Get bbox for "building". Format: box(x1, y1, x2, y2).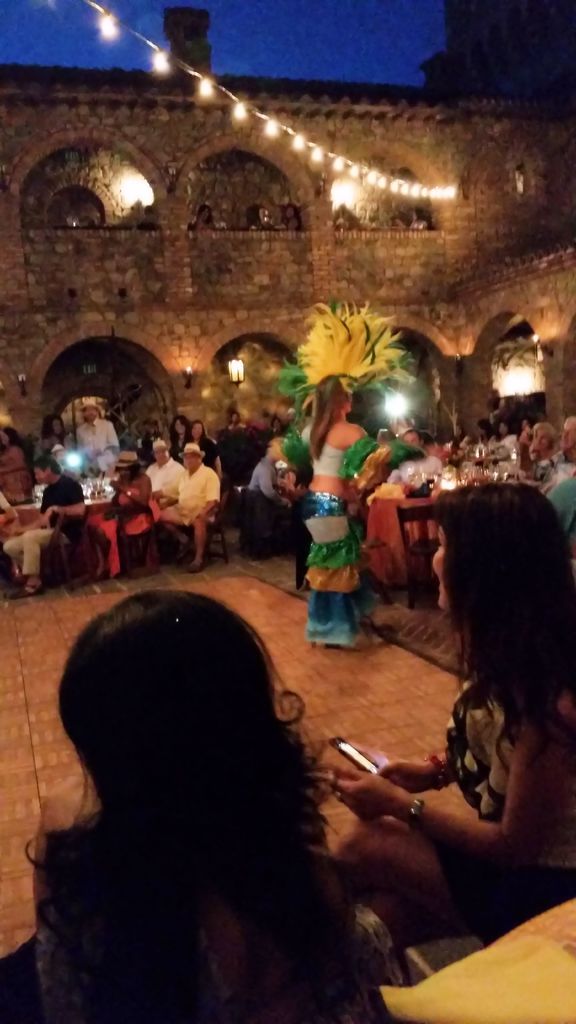
box(0, 0, 575, 1023).
